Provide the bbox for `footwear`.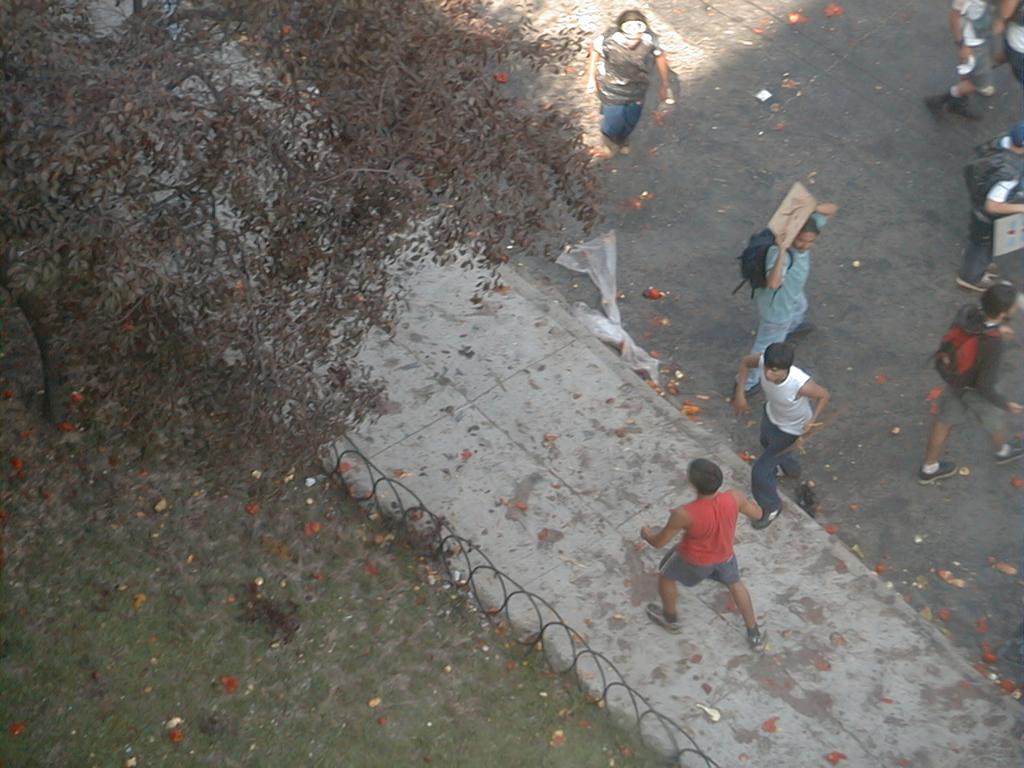
box(765, 465, 790, 478).
